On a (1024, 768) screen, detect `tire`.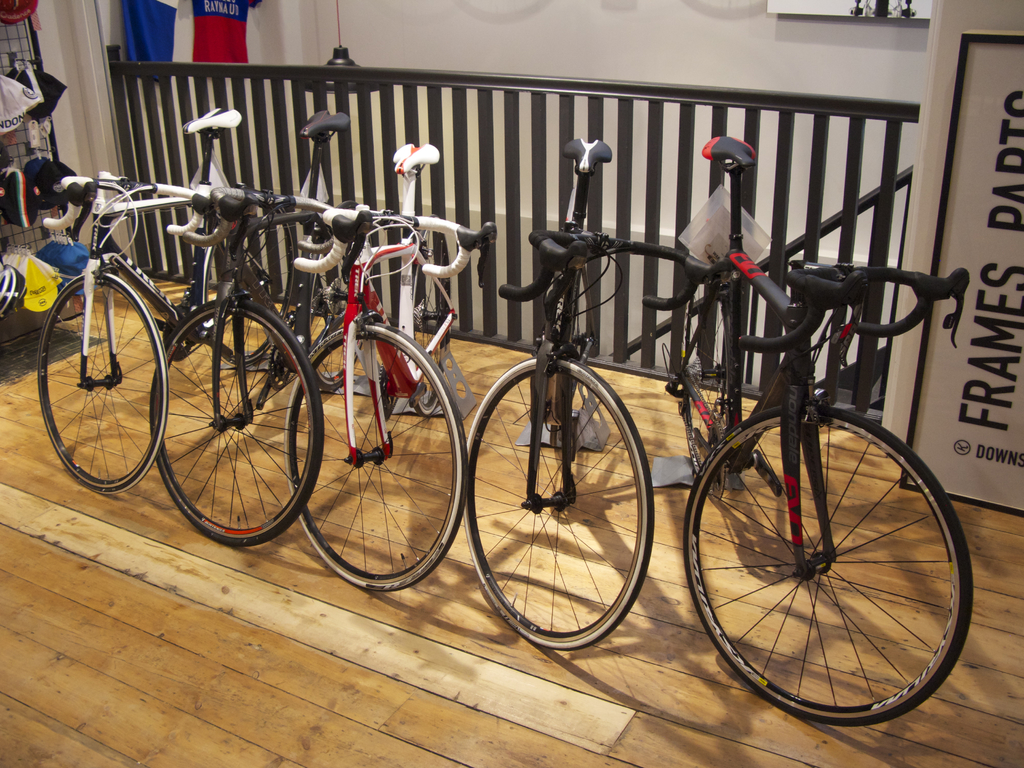
[x1=295, y1=237, x2=377, y2=387].
